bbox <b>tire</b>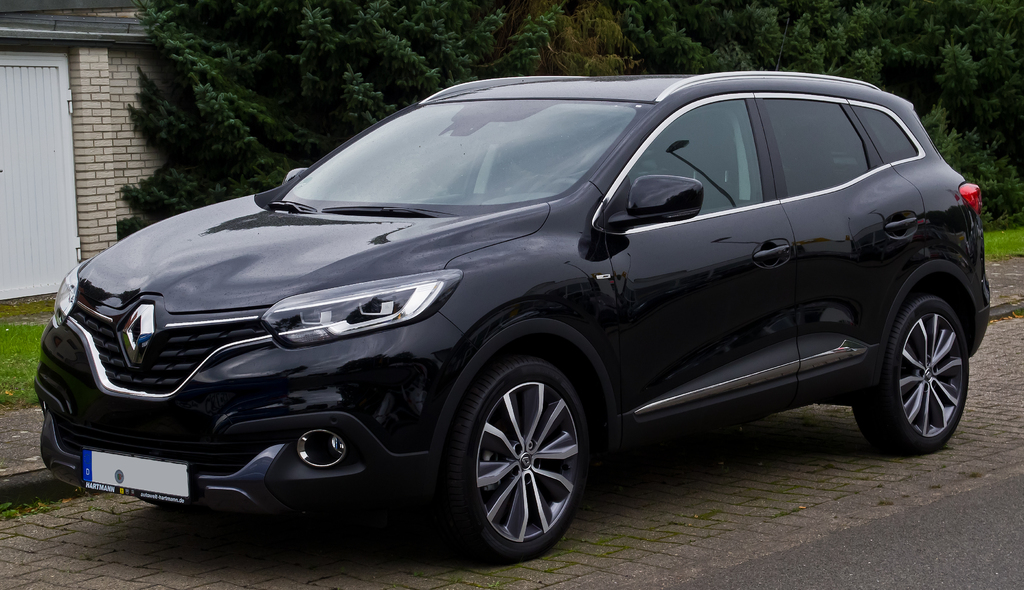
BBox(855, 287, 976, 453)
